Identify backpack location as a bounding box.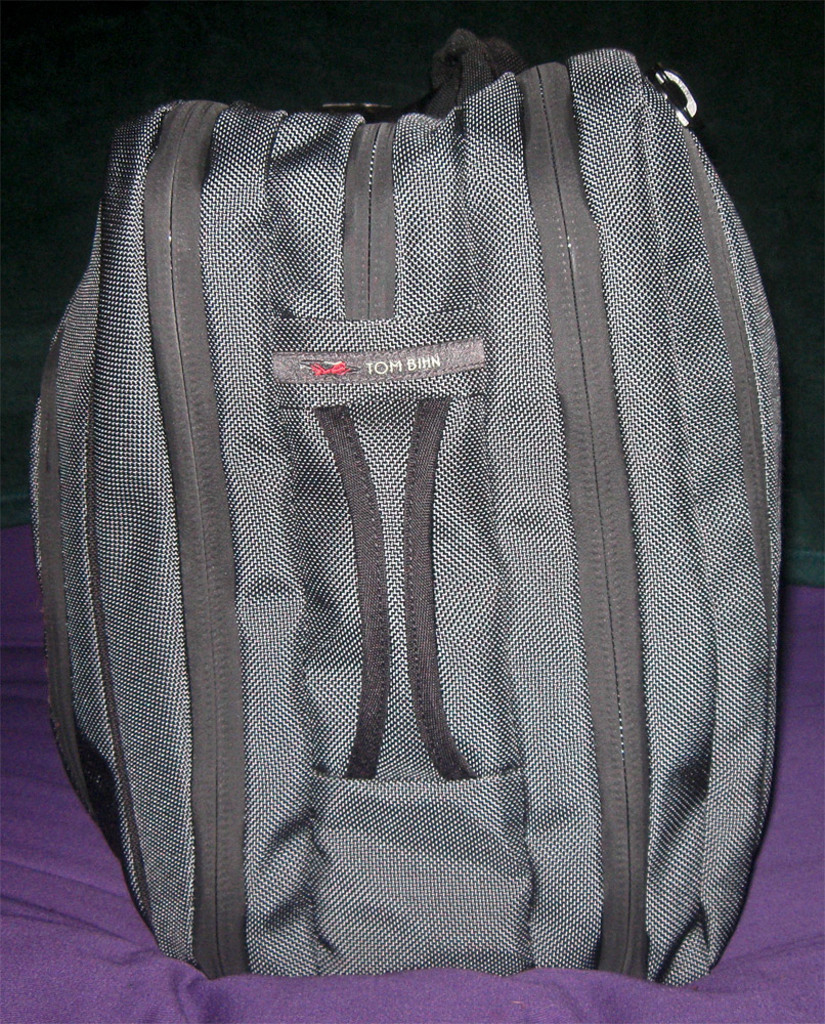
(left=32, top=18, right=824, bottom=1002).
